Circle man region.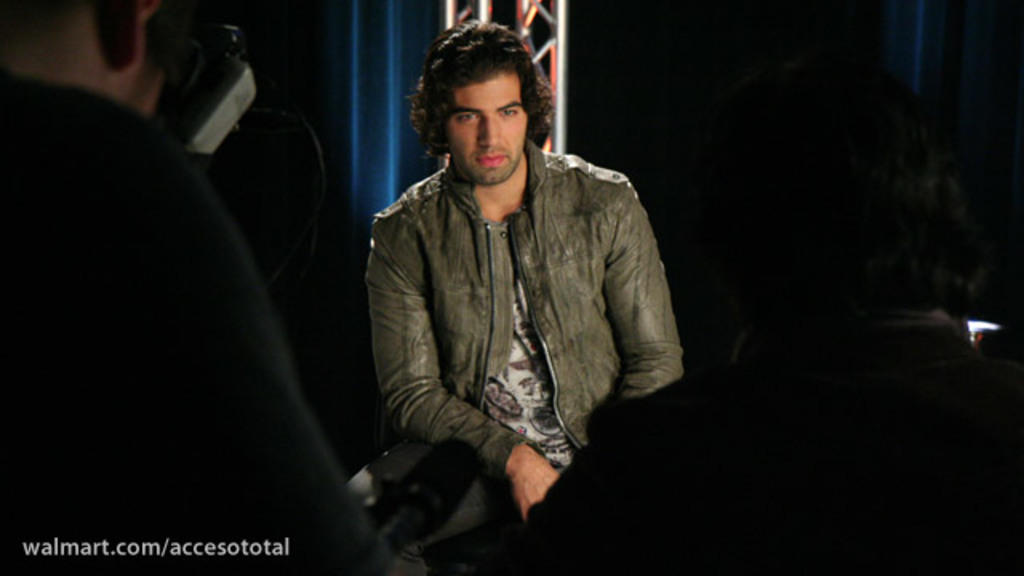
Region: pyautogui.locateOnScreen(341, 22, 677, 533).
